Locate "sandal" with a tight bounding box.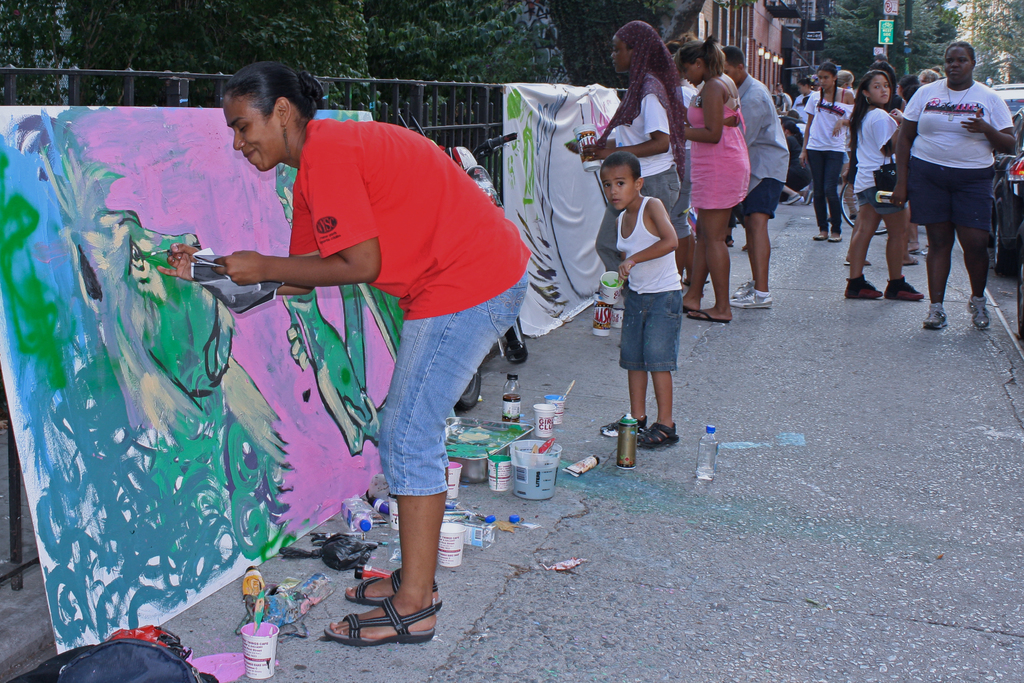
box=[635, 420, 682, 452].
